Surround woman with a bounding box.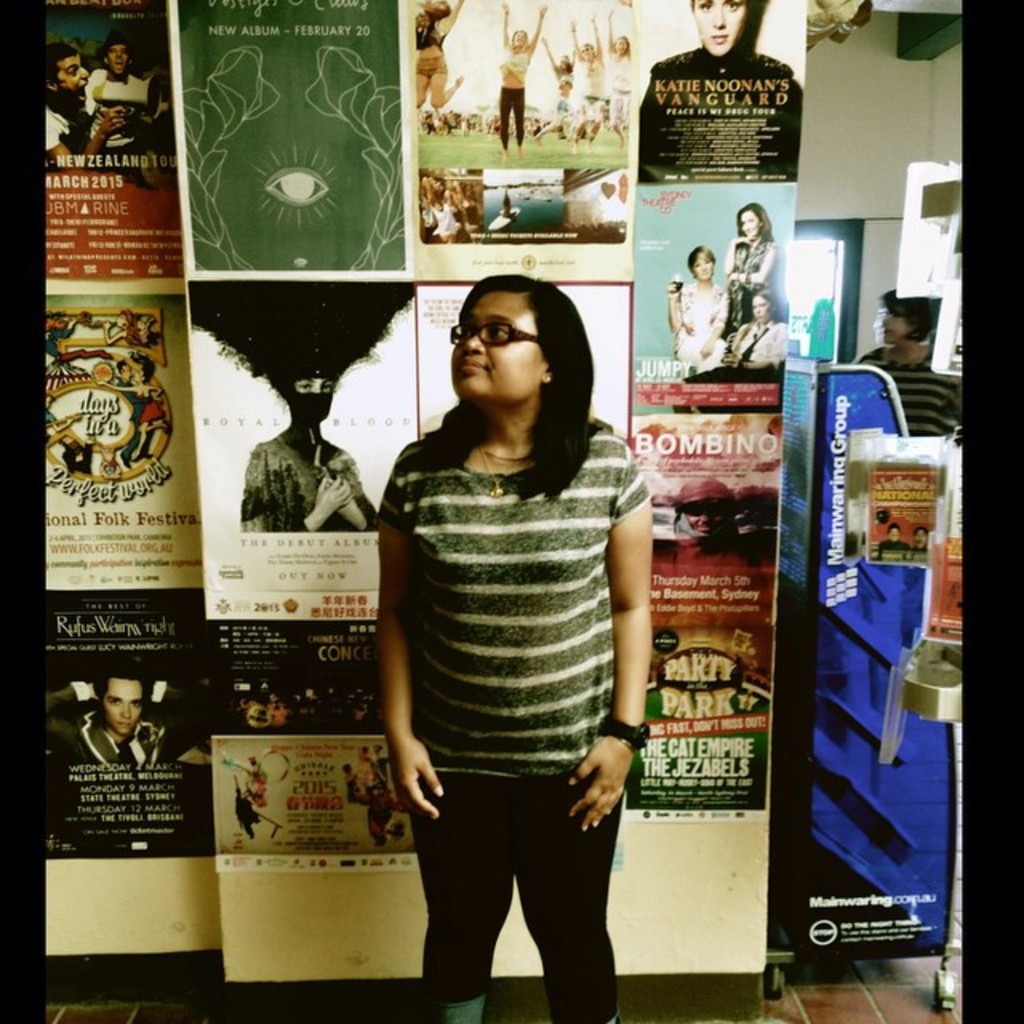
{"x1": 502, "y1": 0, "x2": 547, "y2": 163}.
